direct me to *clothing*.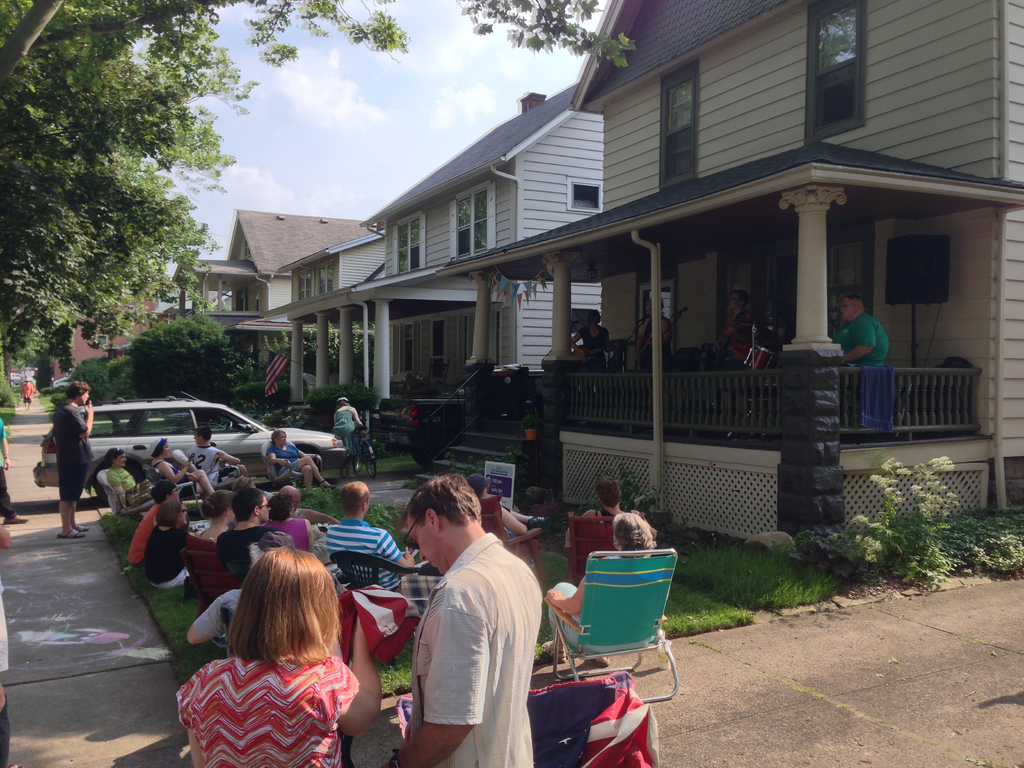
Direction: <region>396, 540, 536, 767</region>.
